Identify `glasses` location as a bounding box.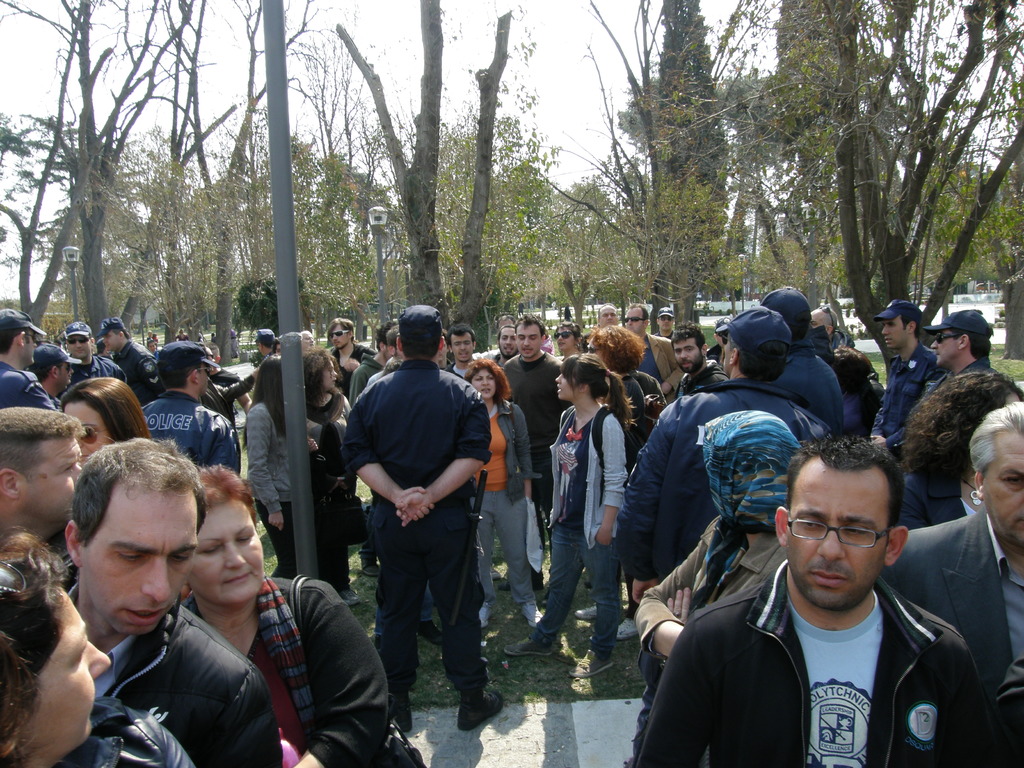
{"left": 819, "top": 304, "right": 835, "bottom": 328}.
